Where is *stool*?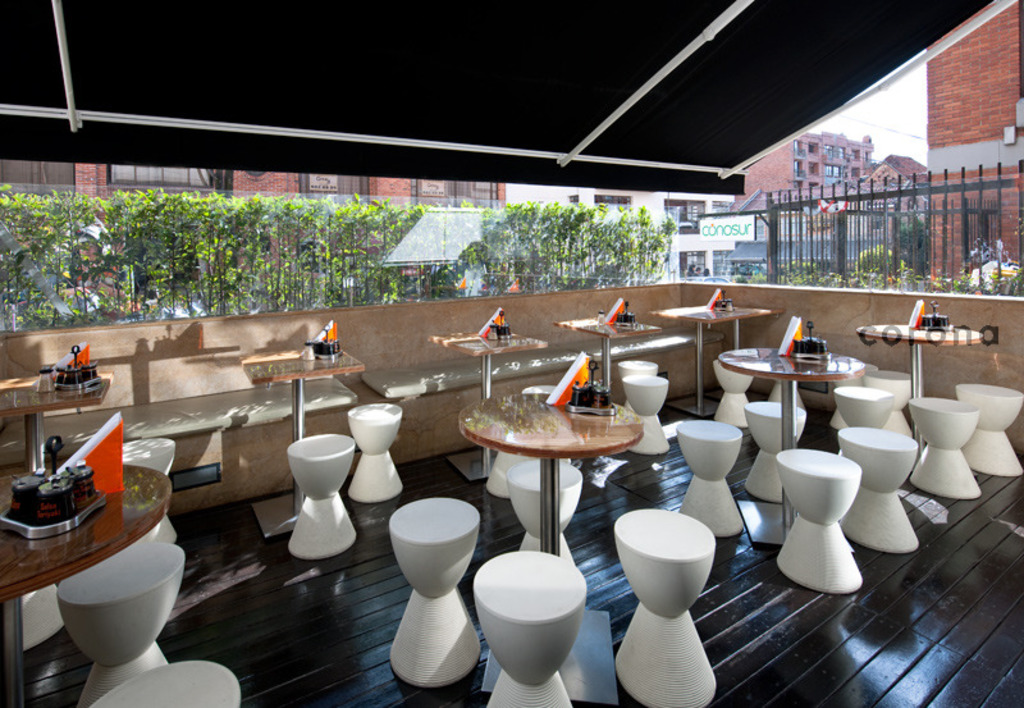
bbox=[488, 383, 567, 498].
